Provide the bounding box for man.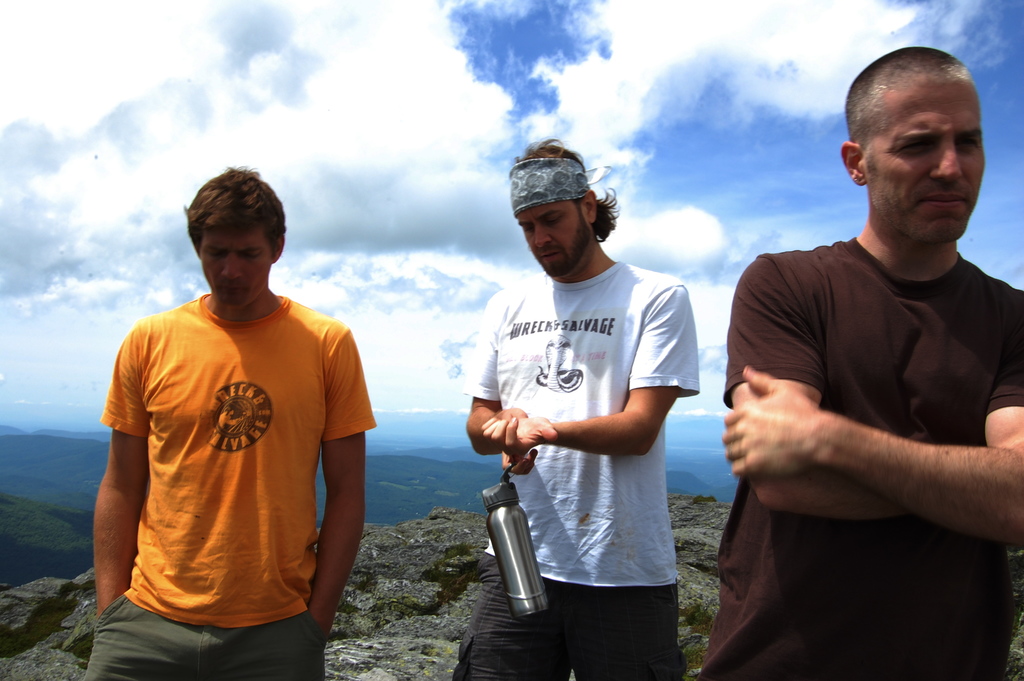
crop(699, 45, 1023, 680).
